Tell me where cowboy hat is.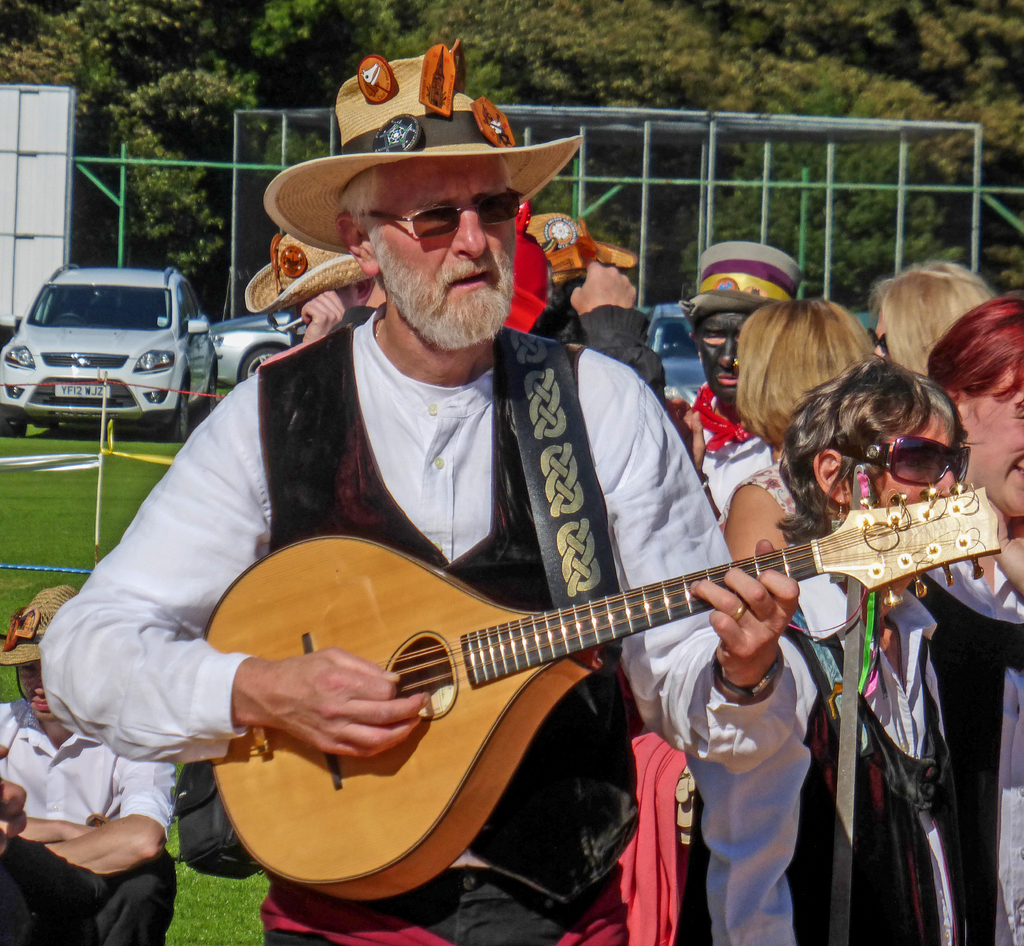
cowboy hat is at crop(0, 586, 83, 696).
